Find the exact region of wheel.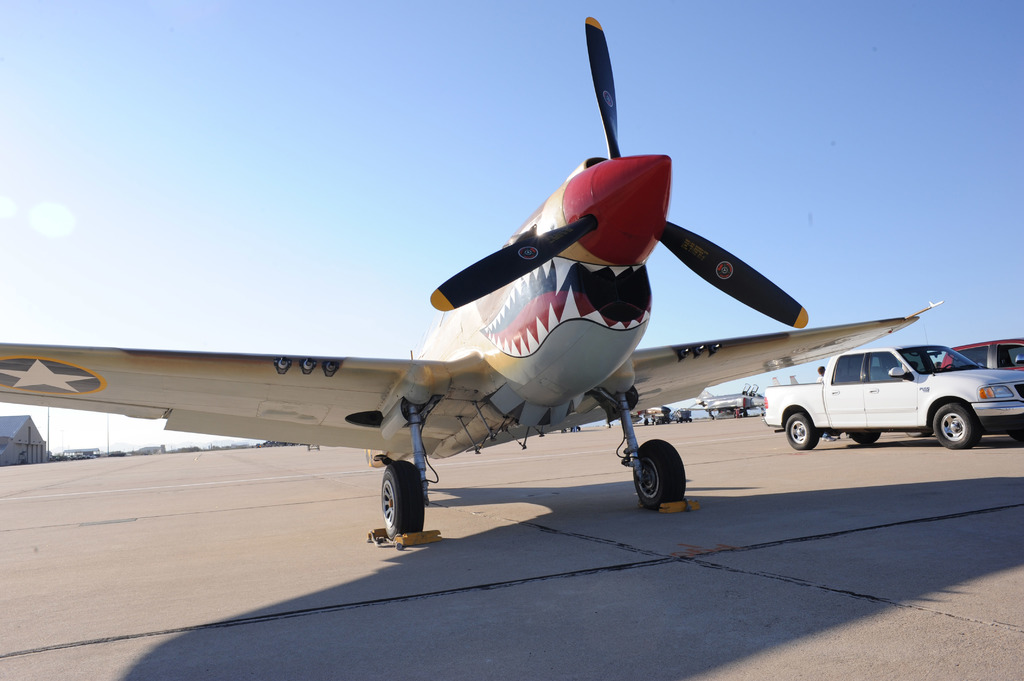
Exact region: bbox(933, 403, 984, 451).
